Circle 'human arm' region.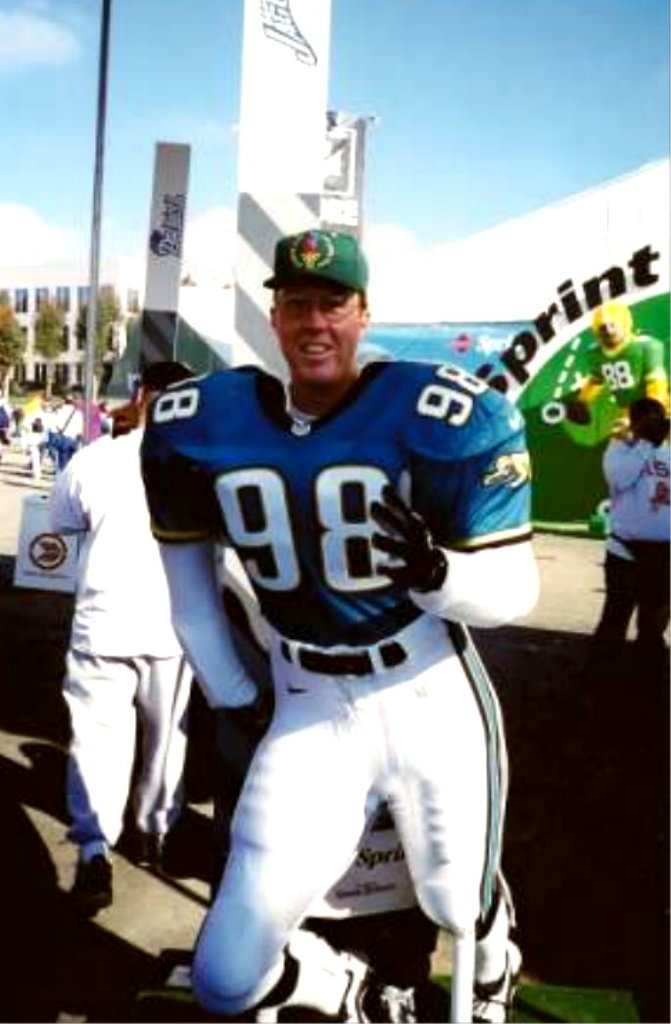
Region: [left=367, top=408, right=541, bottom=631].
